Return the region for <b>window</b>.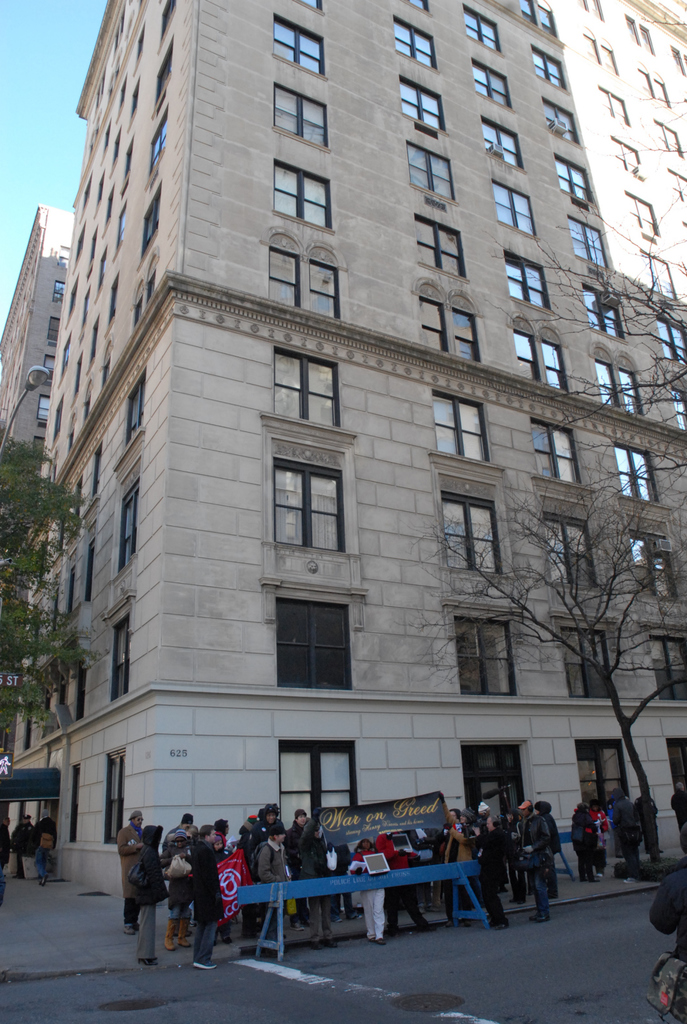
locate(596, 86, 629, 127).
